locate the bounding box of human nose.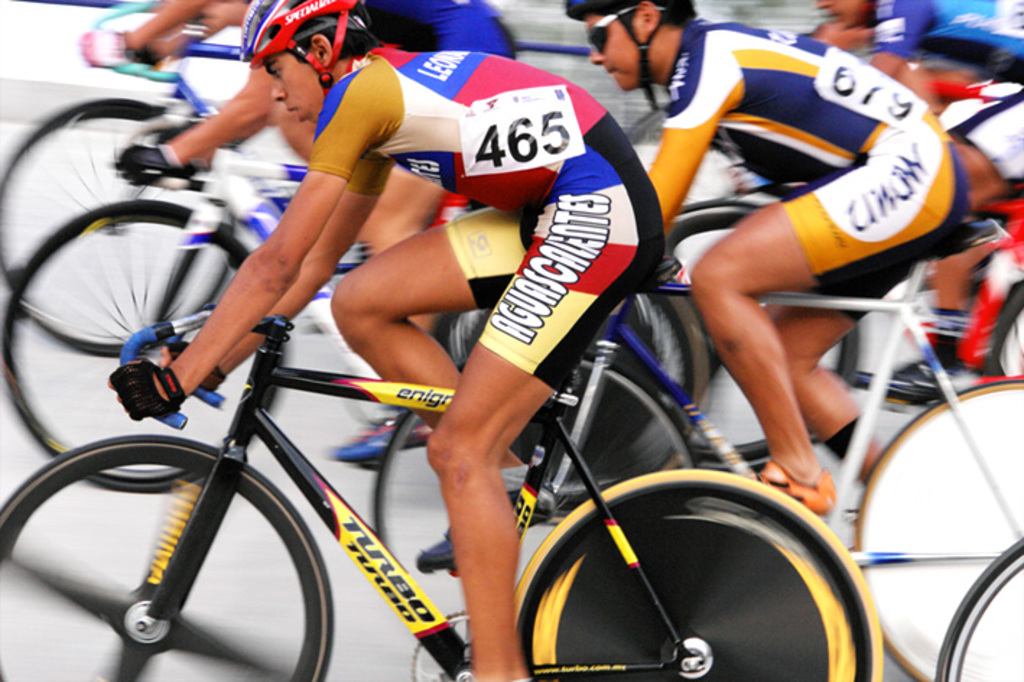
Bounding box: left=266, top=75, right=289, bottom=103.
